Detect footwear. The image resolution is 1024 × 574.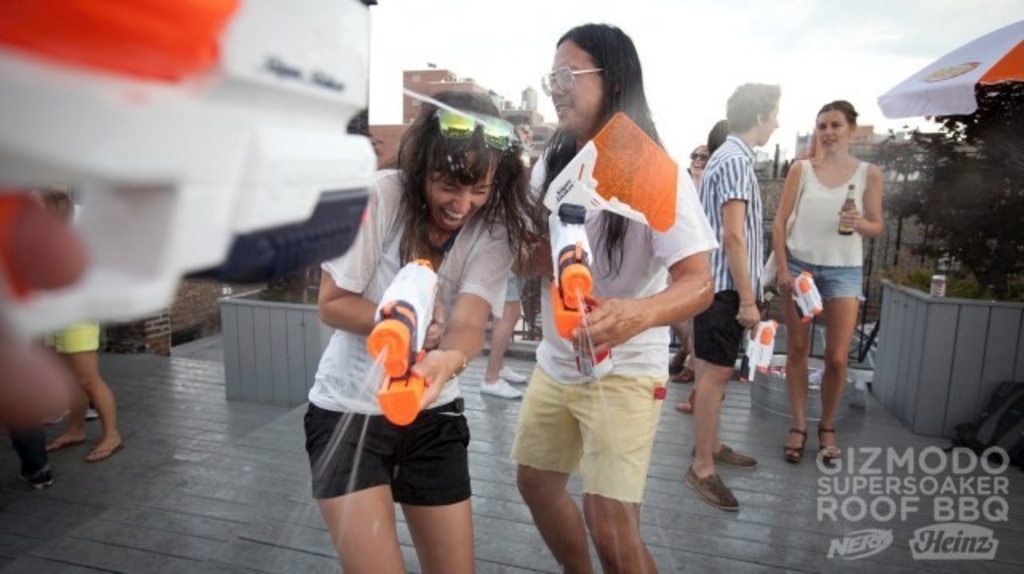
(left=14, top=464, right=53, bottom=489).
